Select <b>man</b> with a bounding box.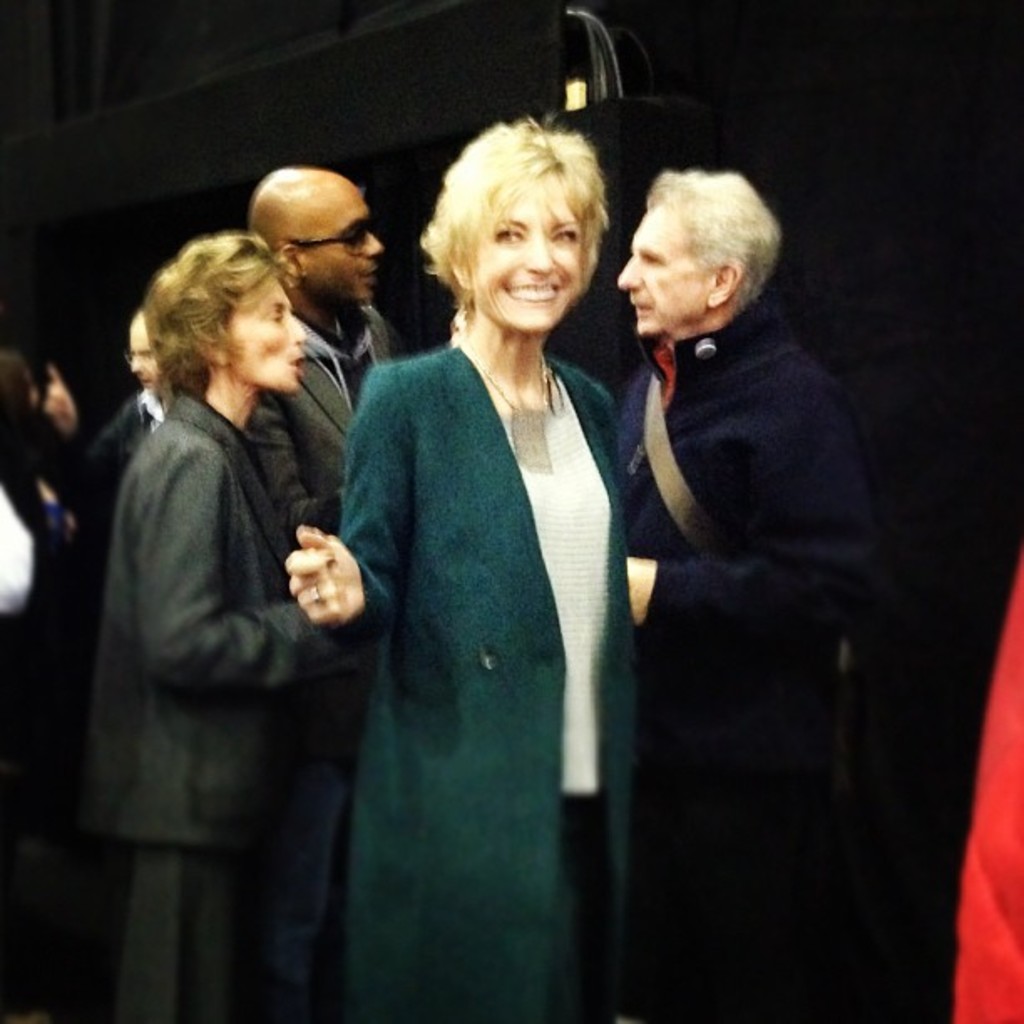
589/127/935/949.
